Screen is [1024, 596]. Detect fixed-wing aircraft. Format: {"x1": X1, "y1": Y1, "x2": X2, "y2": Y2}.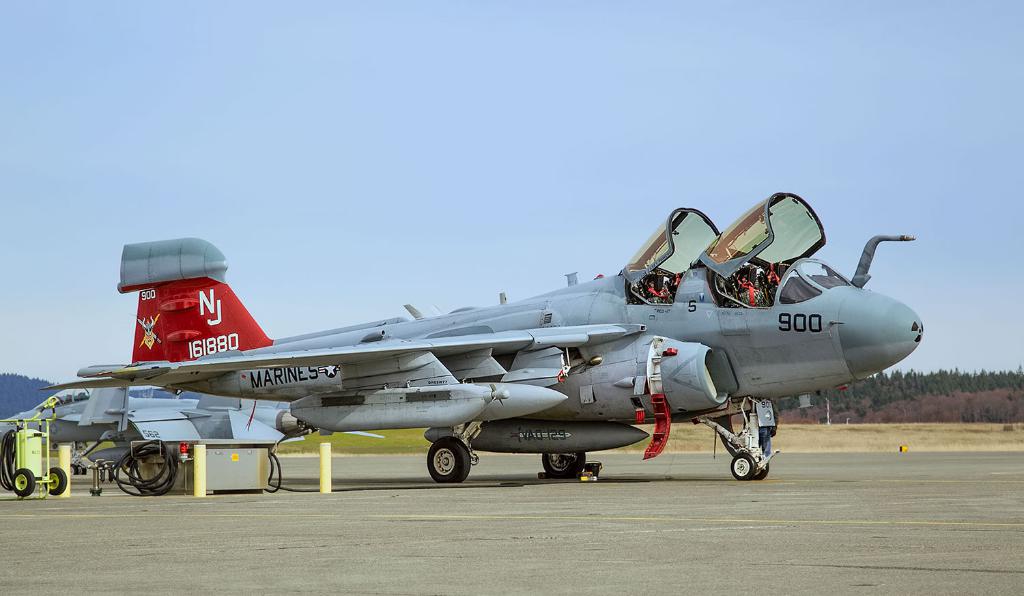
{"x1": 42, "y1": 188, "x2": 923, "y2": 479}.
